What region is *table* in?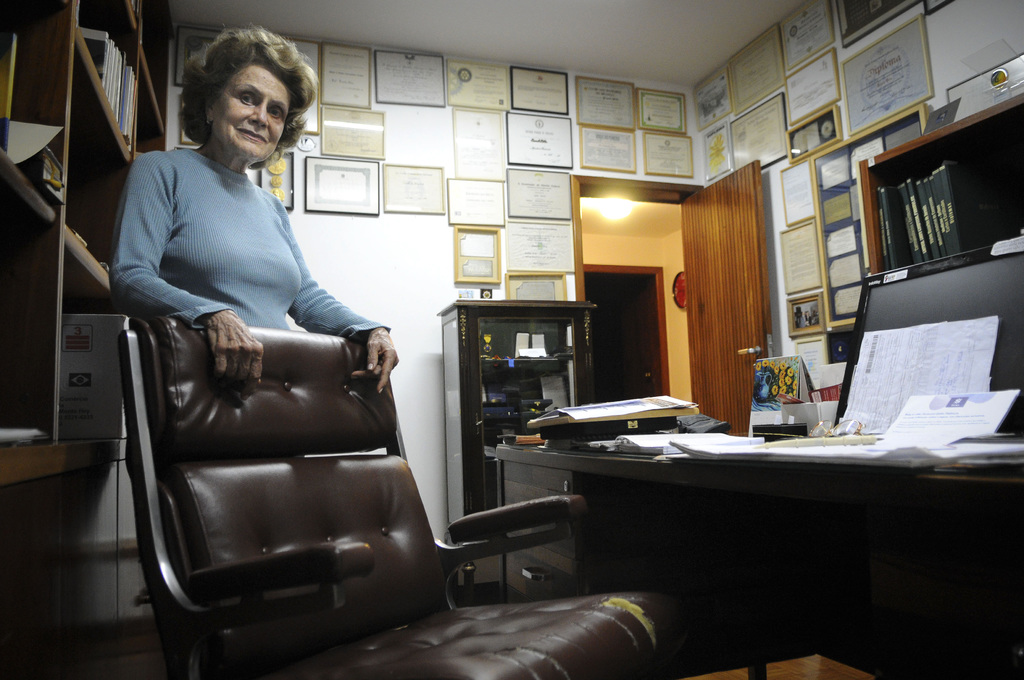
left=474, top=384, right=1006, bottom=648.
